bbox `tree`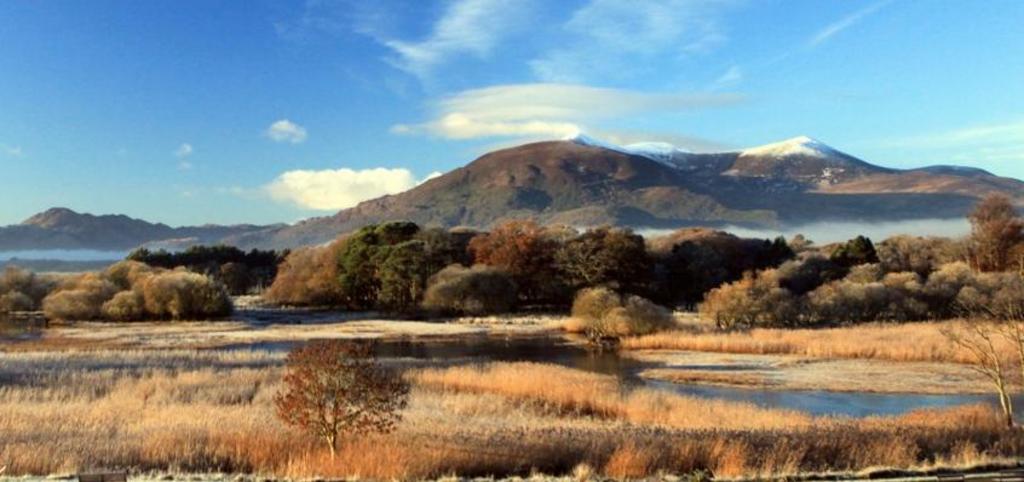
655, 230, 815, 309
